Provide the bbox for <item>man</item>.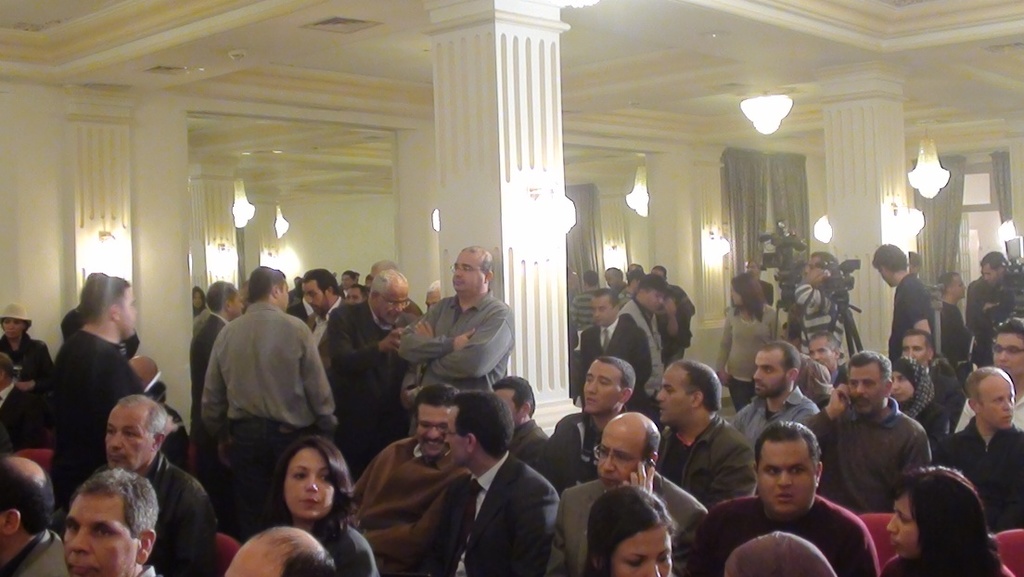
{"x1": 623, "y1": 276, "x2": 658, "y2": 396}.
